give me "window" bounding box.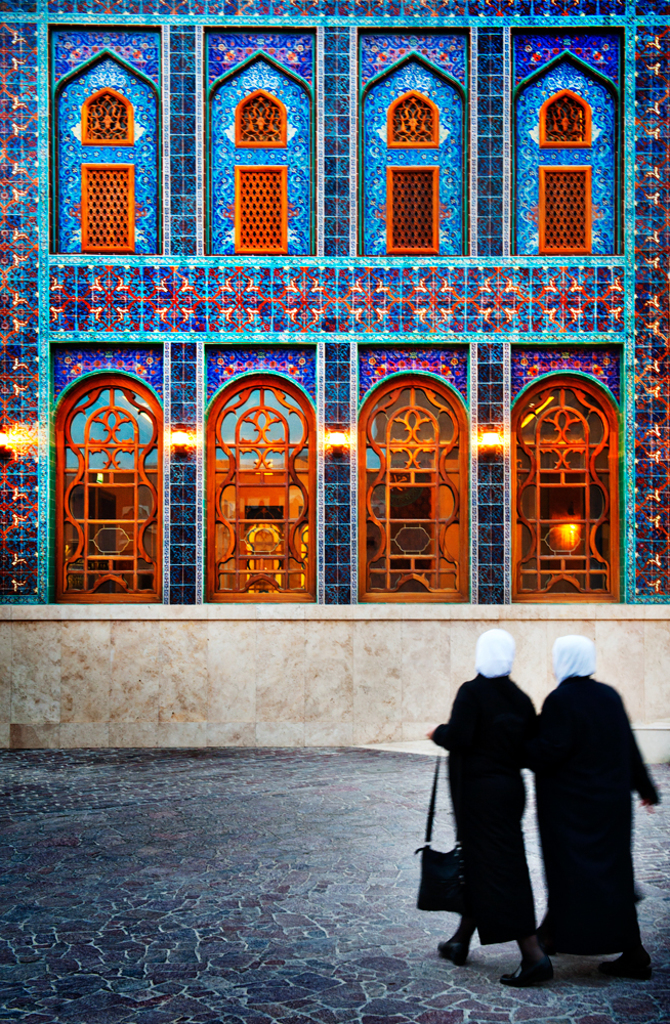
box(55, 43, 164, 272).
